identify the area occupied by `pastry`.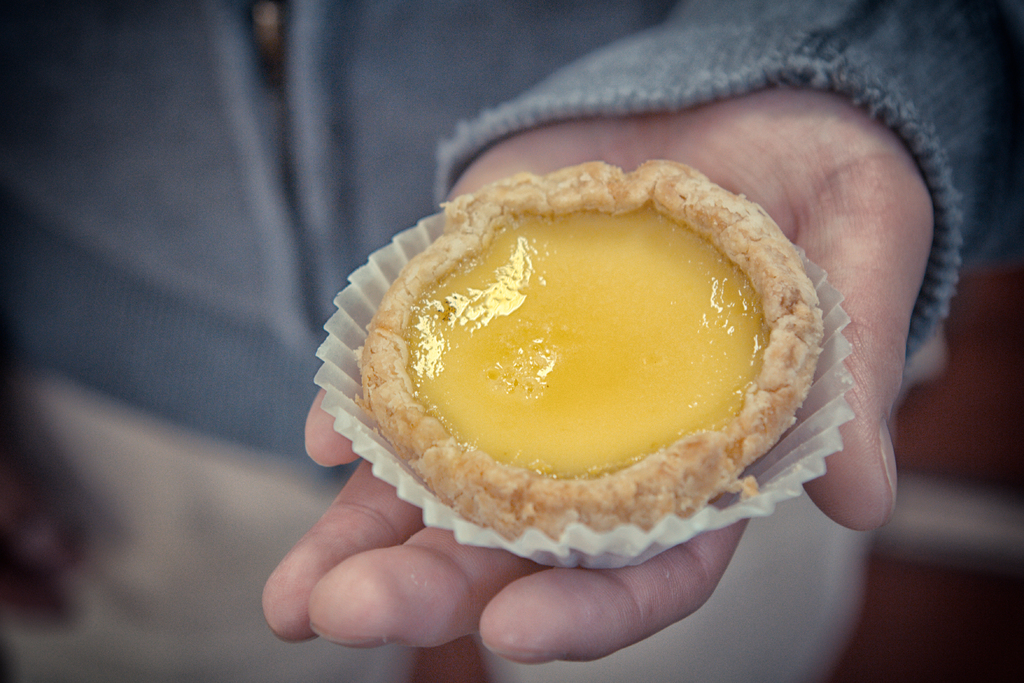
Area: {"x1": 310, "y1": 151, "x2": 862, "y2": 557}.
